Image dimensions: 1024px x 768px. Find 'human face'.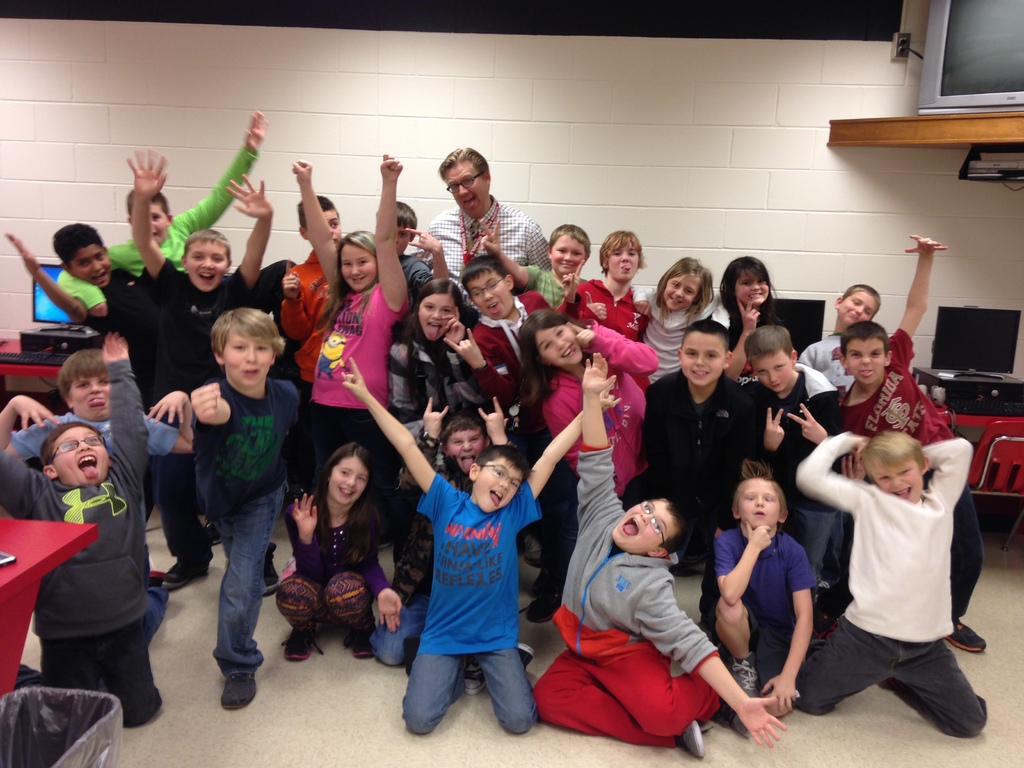
locate(844, 332, 888, 383).
